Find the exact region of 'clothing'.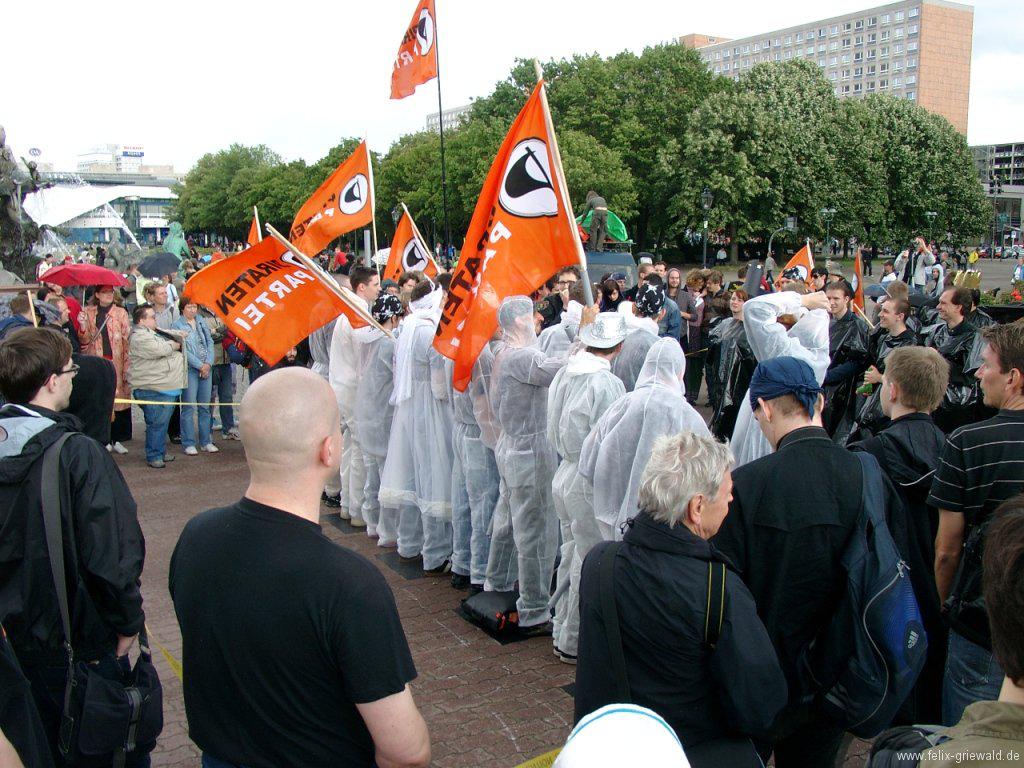
Exact region: 324/313/378/517.
